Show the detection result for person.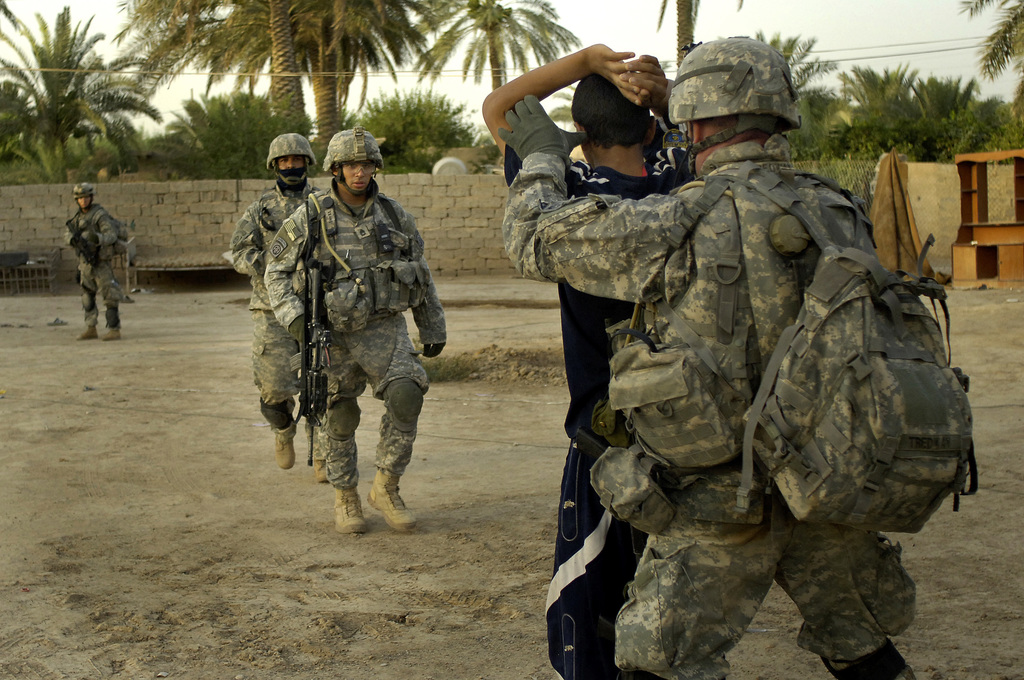
250/140/422/563.
